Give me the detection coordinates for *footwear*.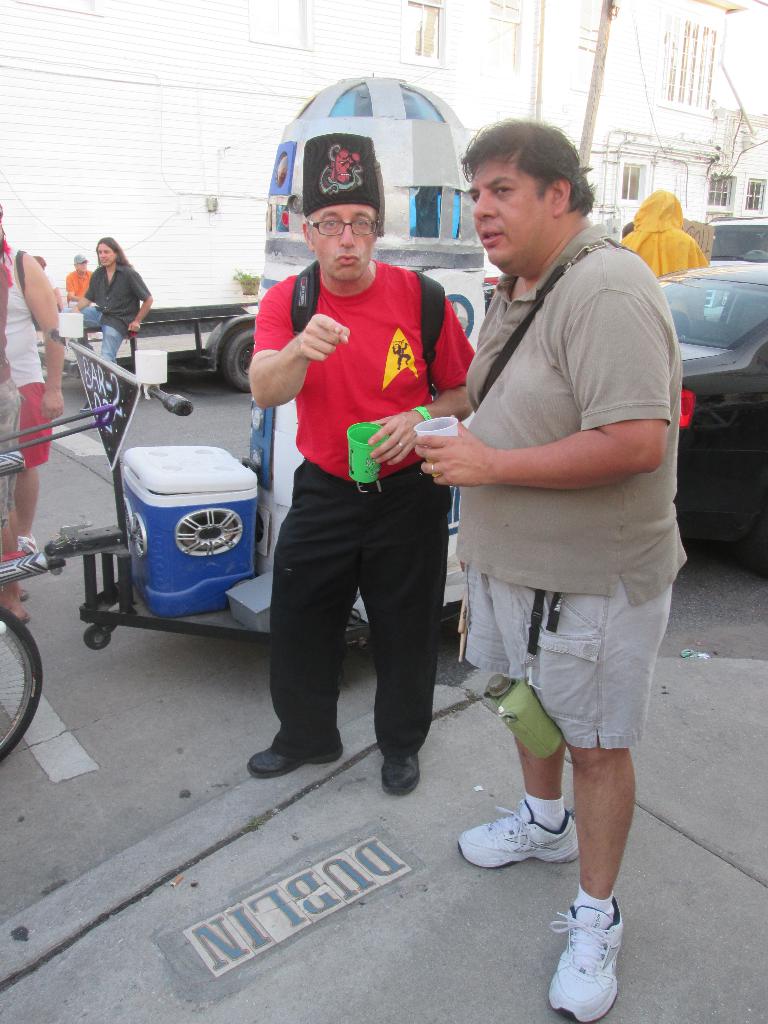
{"left": 455, "top": 788, "right": 578, "bottom": 865}.
